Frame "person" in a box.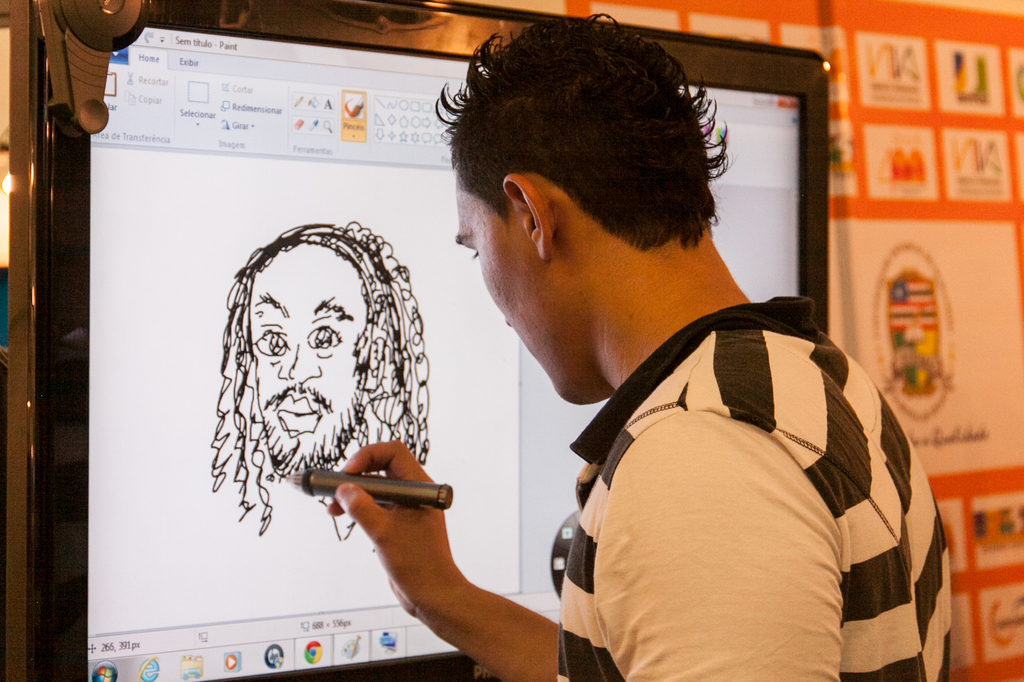
pyautogui.locateOnScreen(190, 208, 456, 611).
